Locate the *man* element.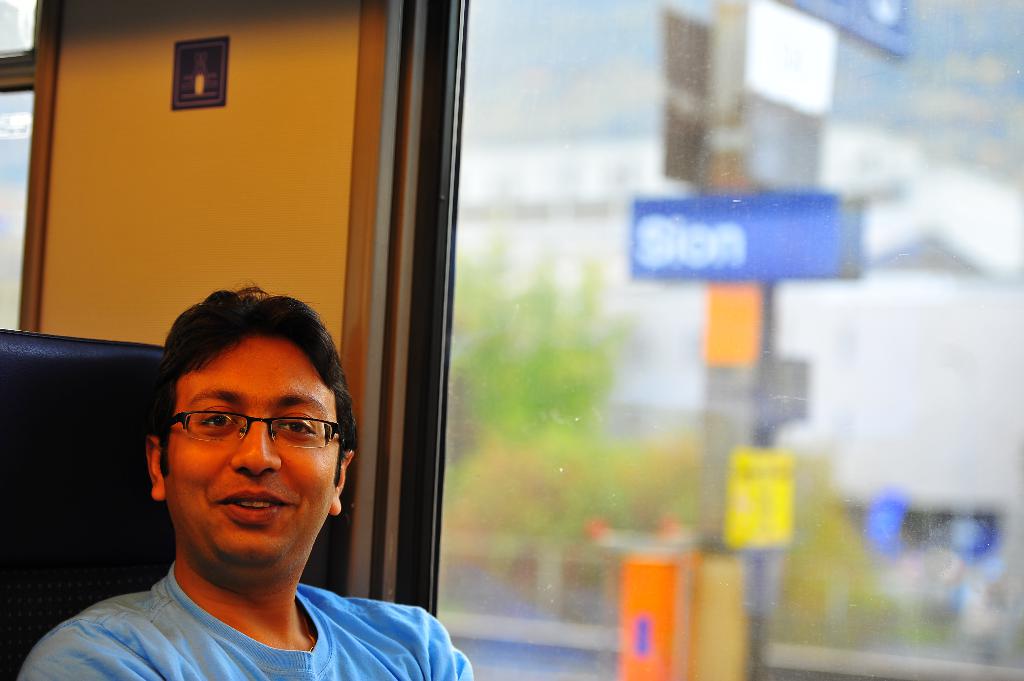
Element bbox: detection(20, 281, 478, 680).
